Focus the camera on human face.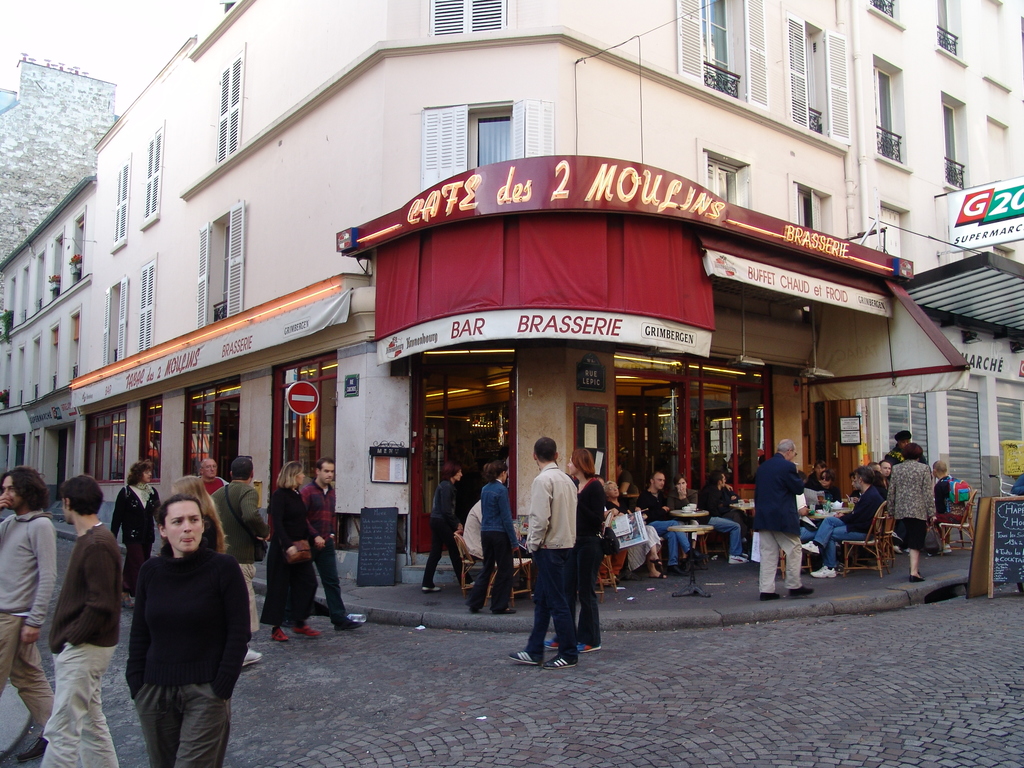
Focus region: Rect(0, 474, 26, 512).
